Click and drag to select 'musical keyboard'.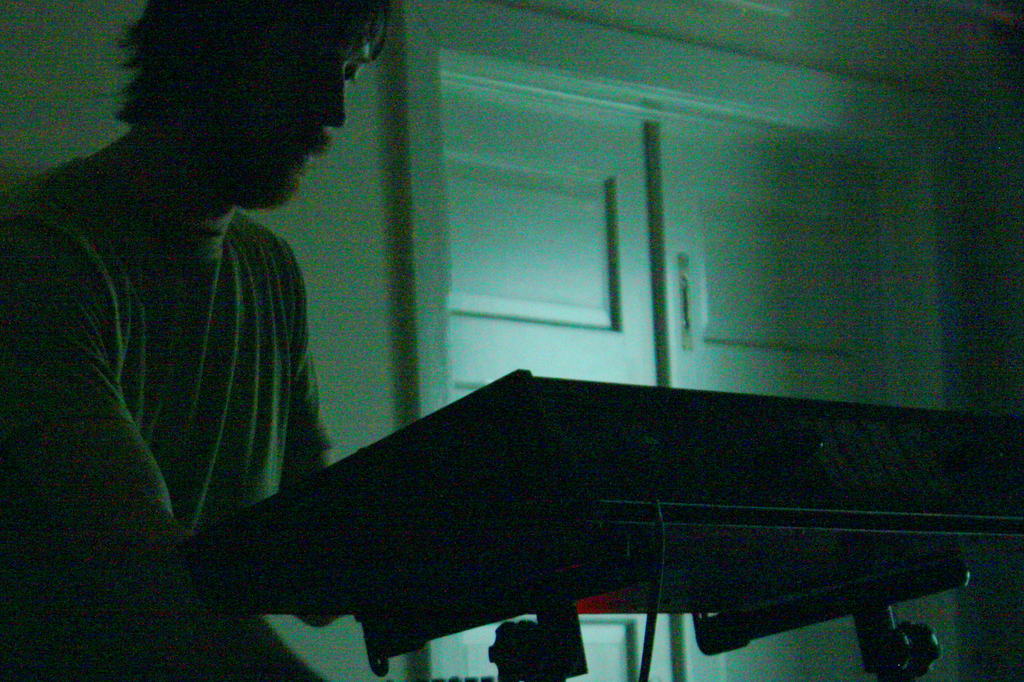
Selection: x1=151, y1=349, x2=1021, y2=671.
